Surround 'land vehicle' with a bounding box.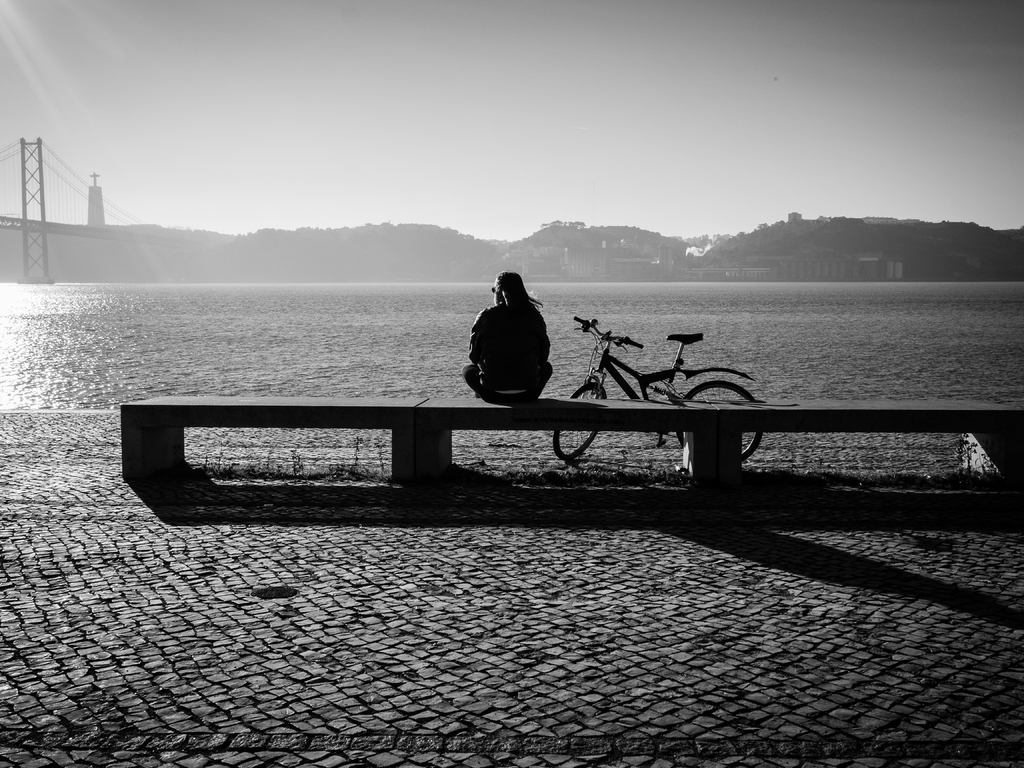
[551, 317, 769, 461].
